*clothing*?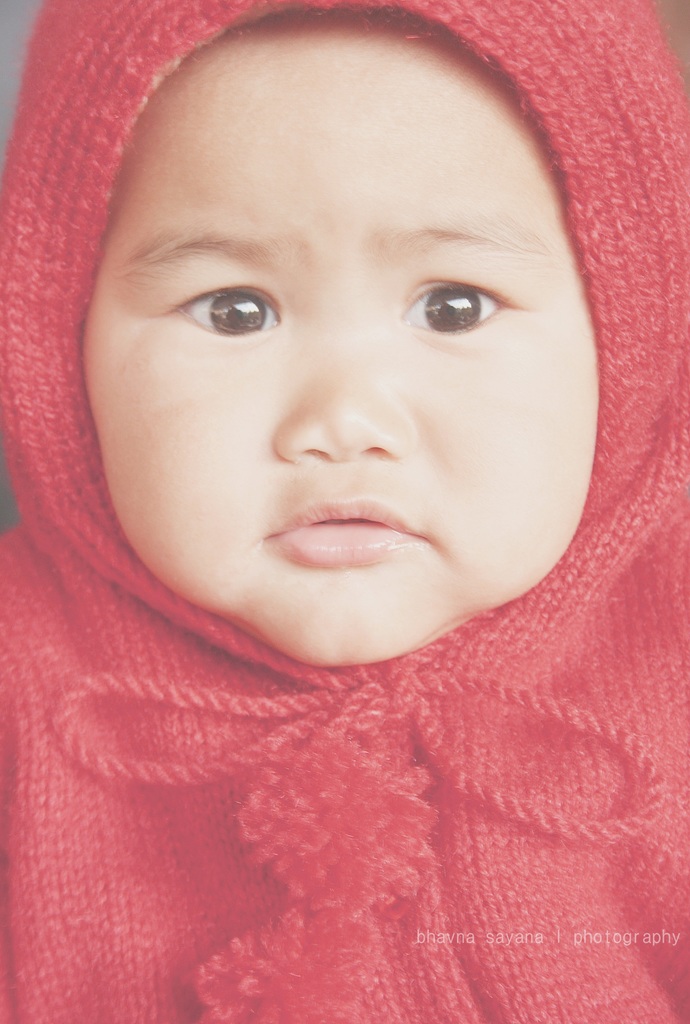
0 0 689 1023
